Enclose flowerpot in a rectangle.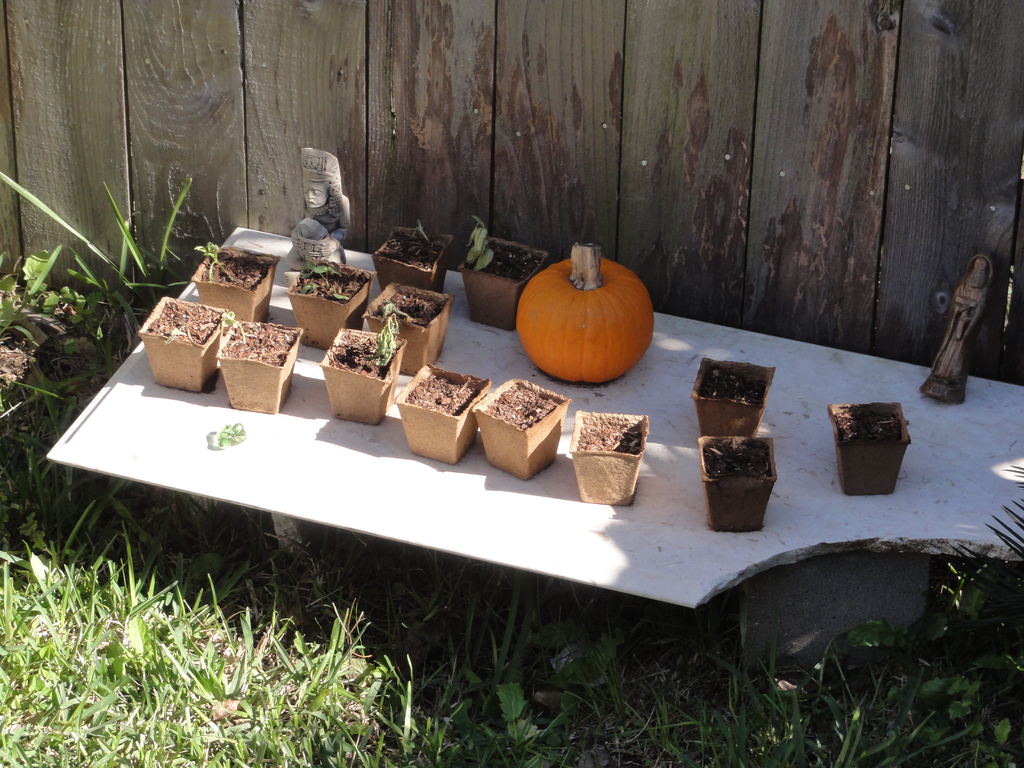
crop(371, 218, 461, 300).
